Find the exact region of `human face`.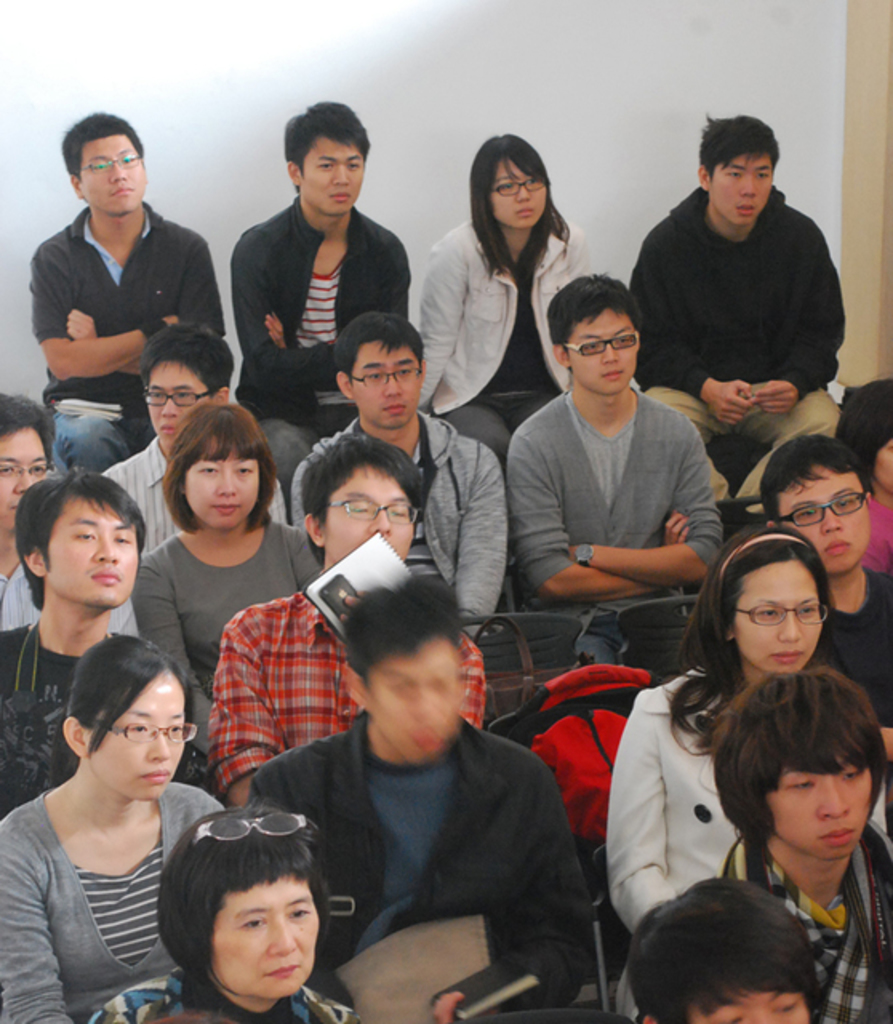
Exact region: (left=48, top=485, right=142, bottom=605).
